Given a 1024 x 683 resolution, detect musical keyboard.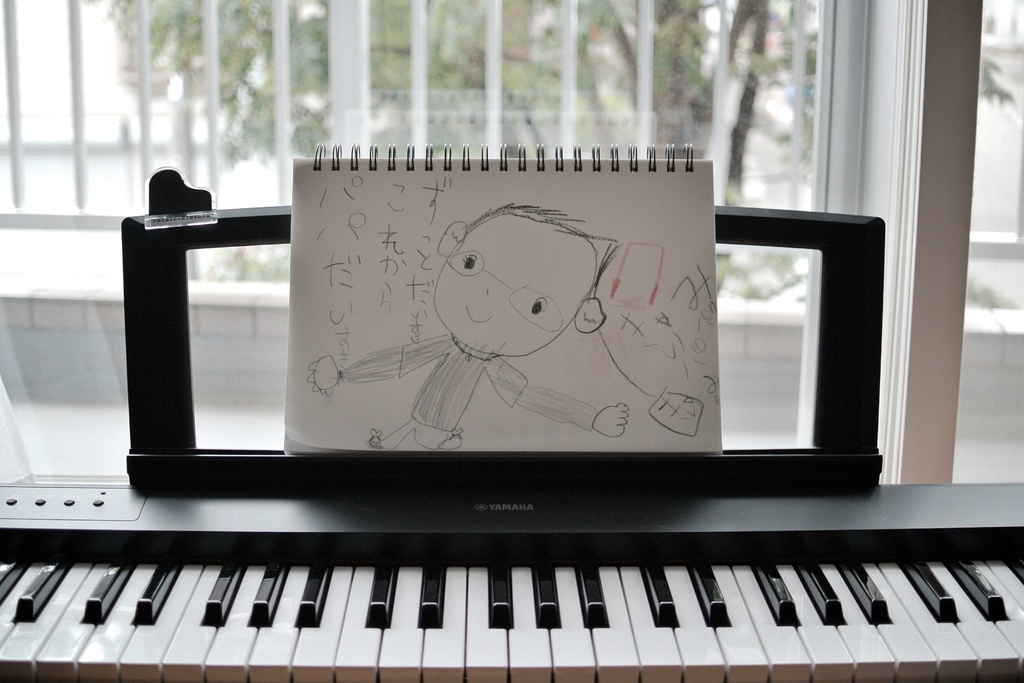
(0,160,1023,682).
